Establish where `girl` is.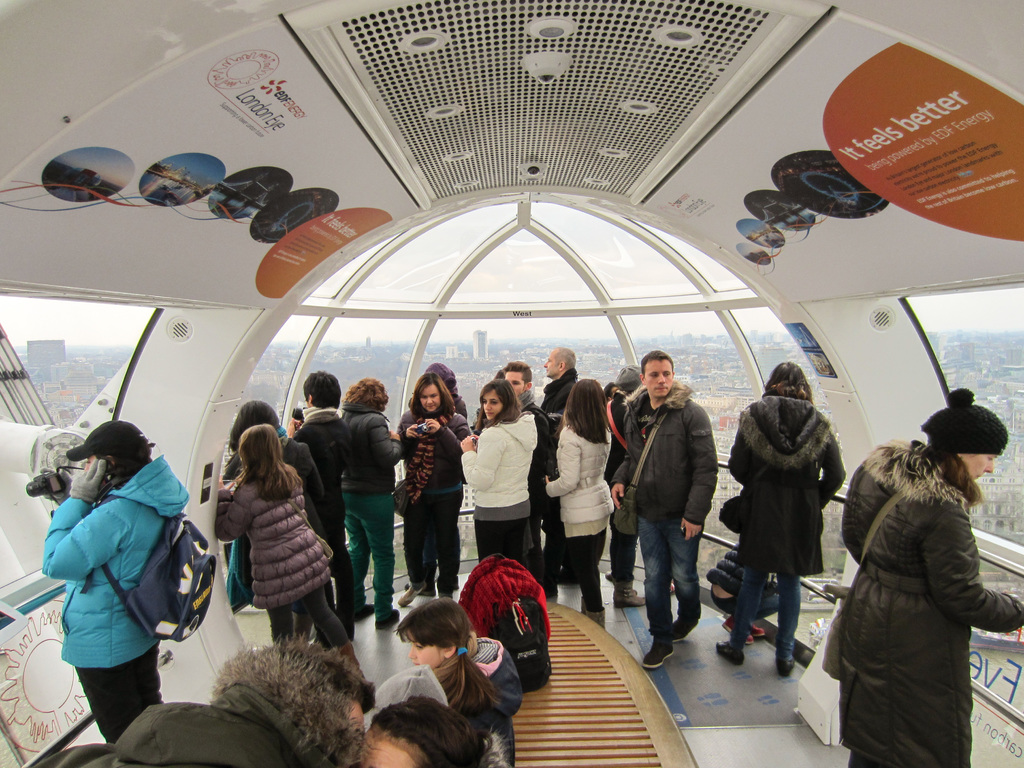
Established at <region>547, 382, 609, 624</region>.
